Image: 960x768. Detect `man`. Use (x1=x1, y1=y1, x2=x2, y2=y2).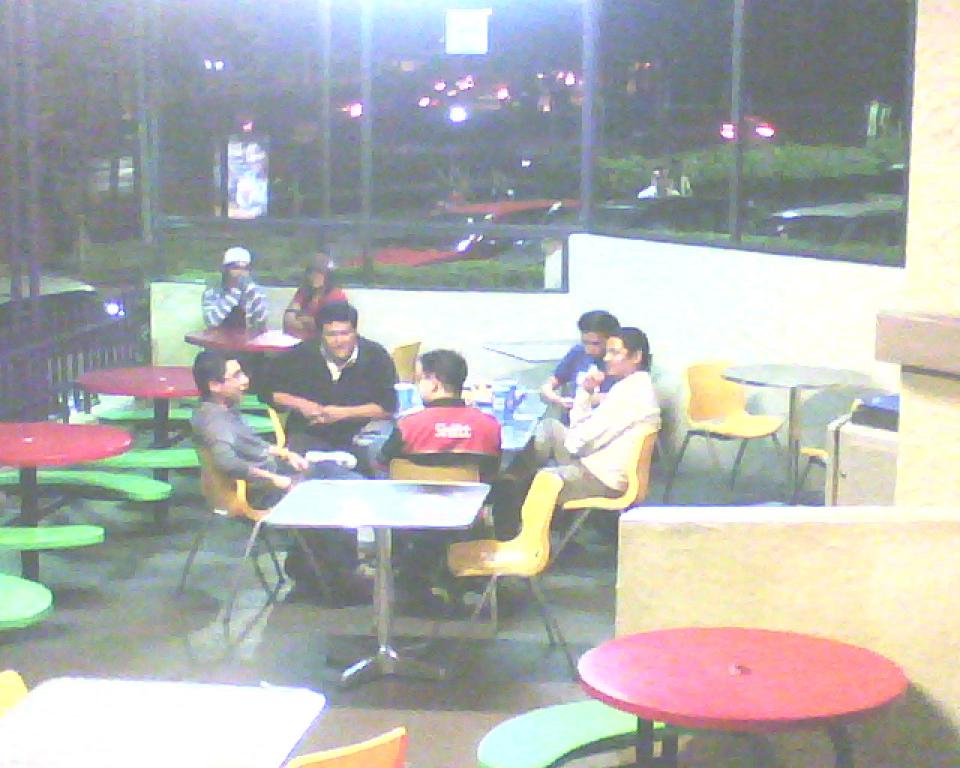
(x1=245, y1=303, x2=411, y2=476).
